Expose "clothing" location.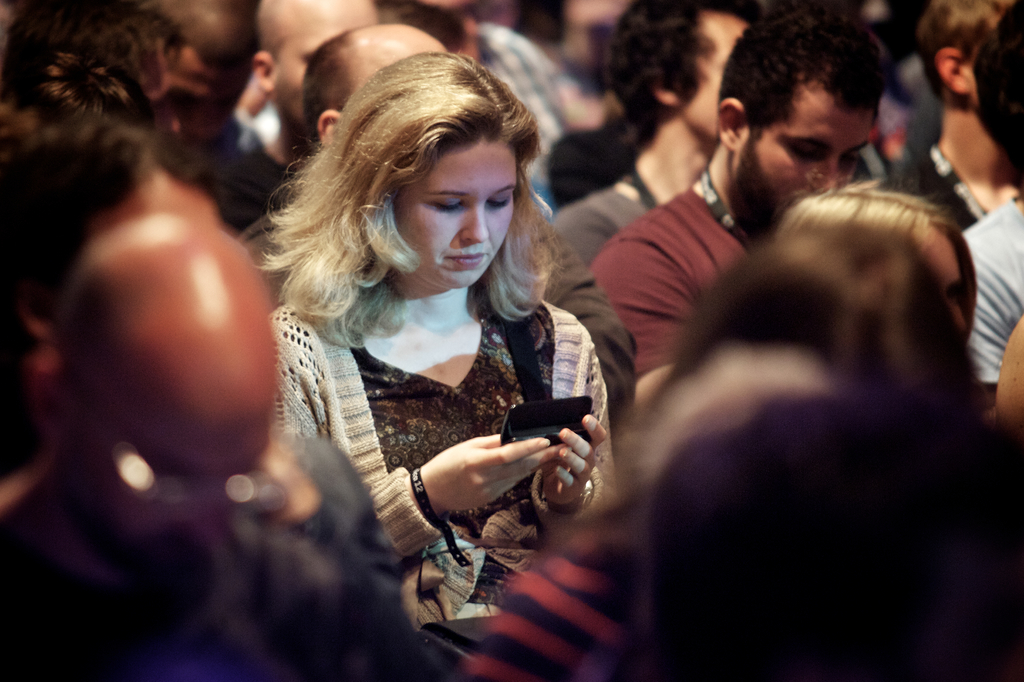
Exposed at locate(217, 124, 286, 219).
